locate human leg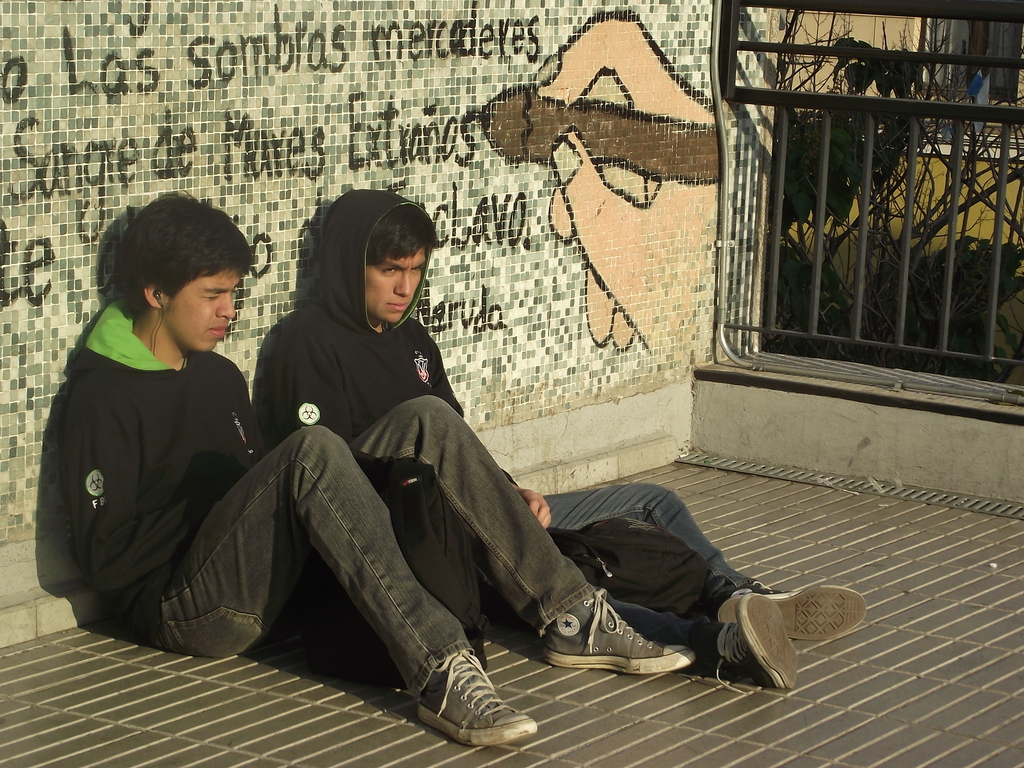
box=[550, 468, 852, 641]
